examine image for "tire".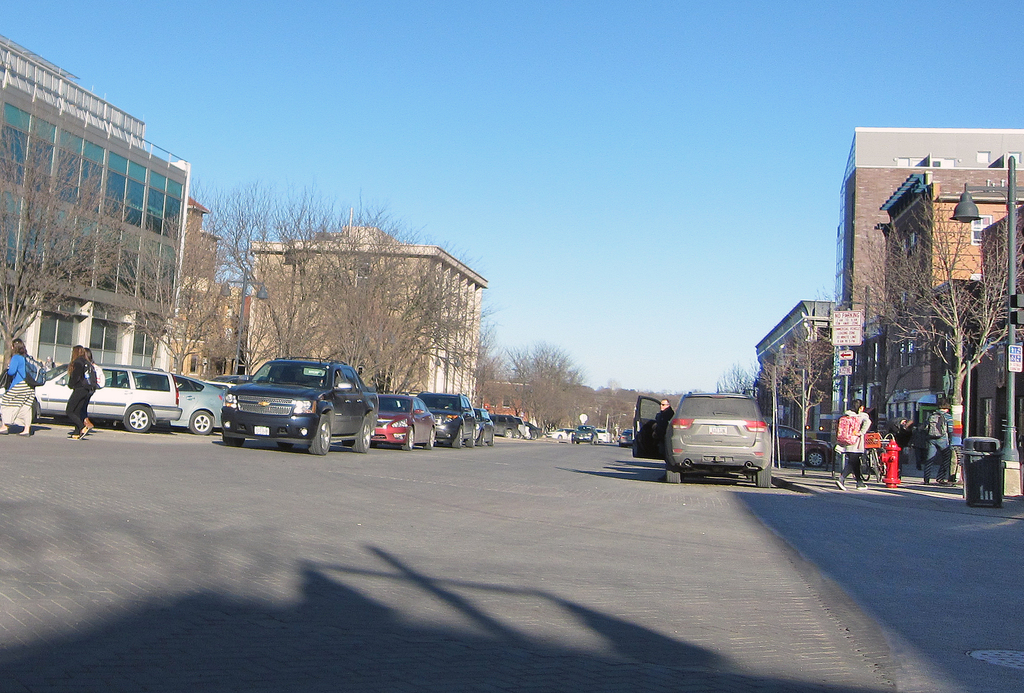
Examination result: Rect(582, 441, 583, 445).
